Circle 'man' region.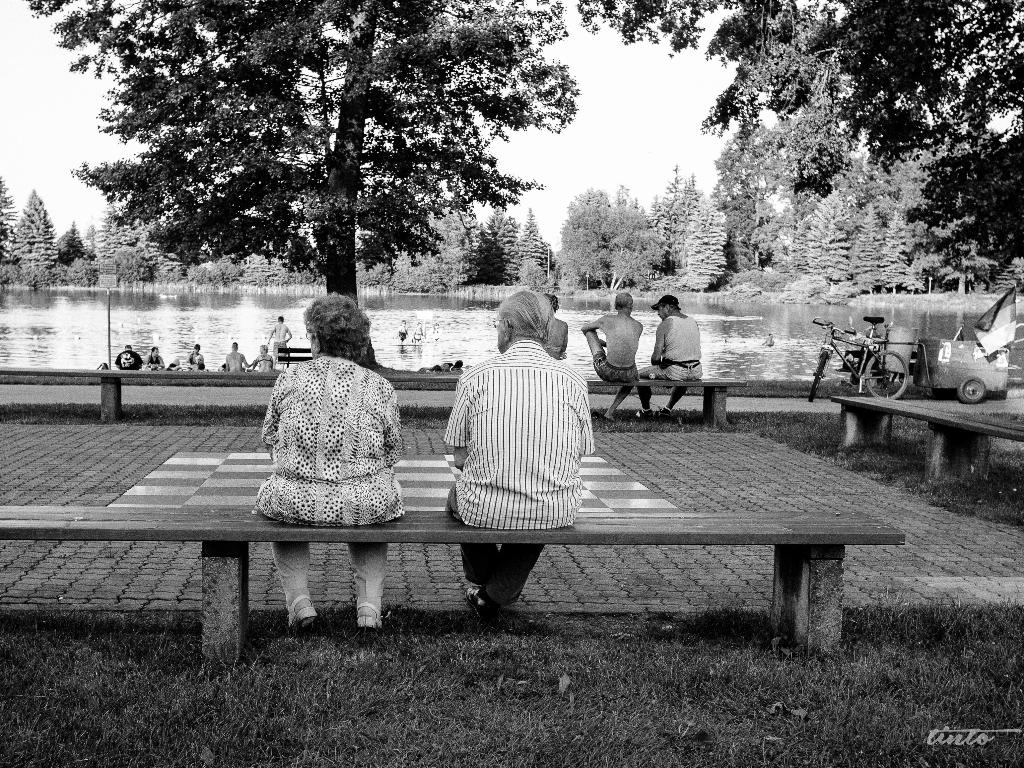
Region: bbox=[119, 343, 141, 367].
